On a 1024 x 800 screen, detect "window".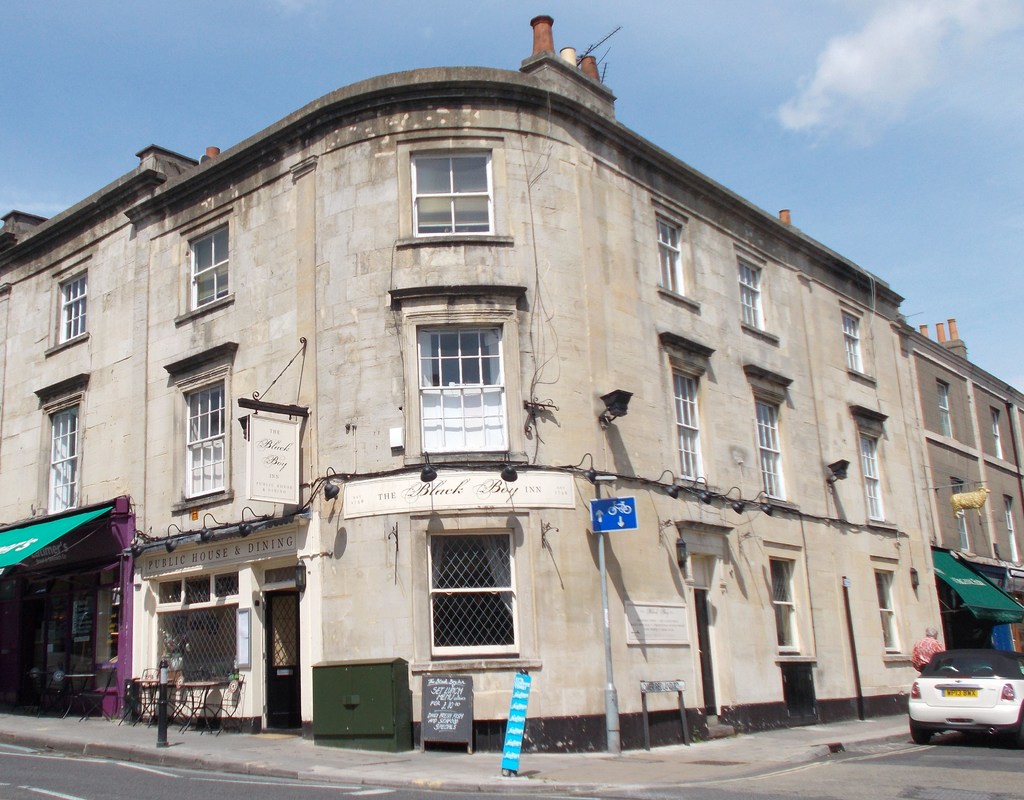
<region>771, 559, 802, 655</region>.
